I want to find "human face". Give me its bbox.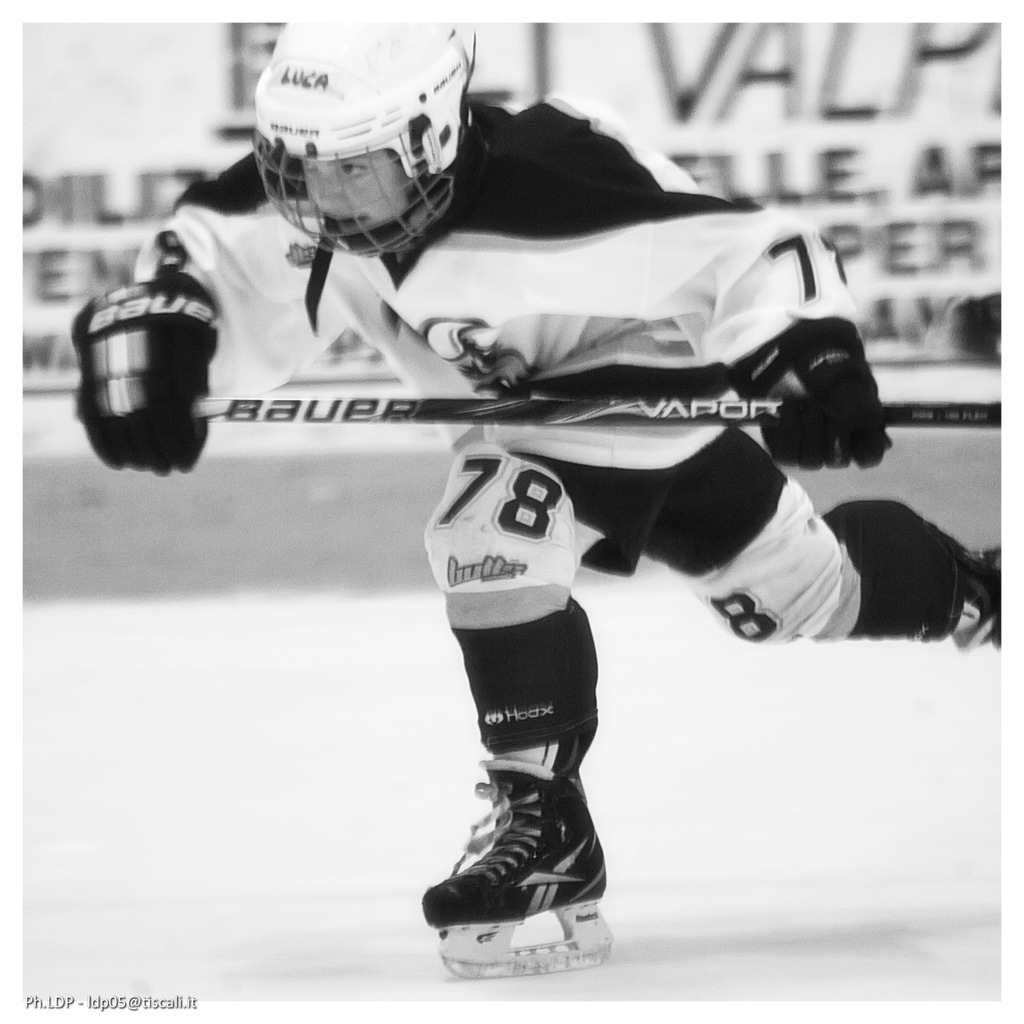
305, 152, 410, 236.
